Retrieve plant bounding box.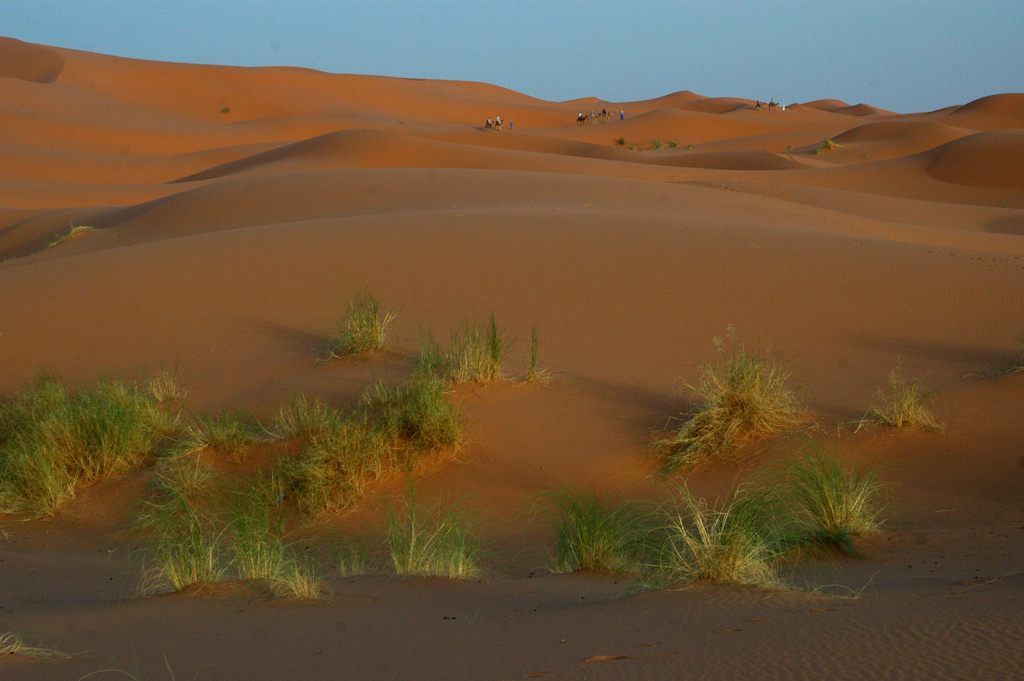
Bounding box: {"left": 626, "top": 147, "right": 637, "bottom": 156}.
